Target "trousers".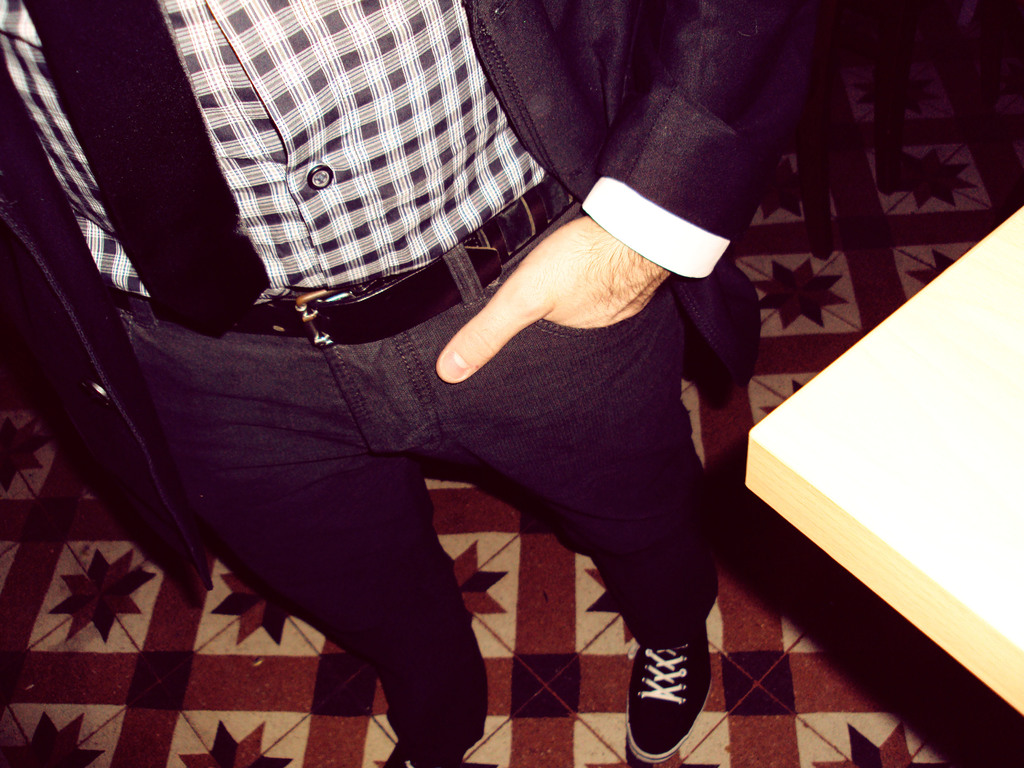
Target region: Rect(175, 297, 707, 706).
